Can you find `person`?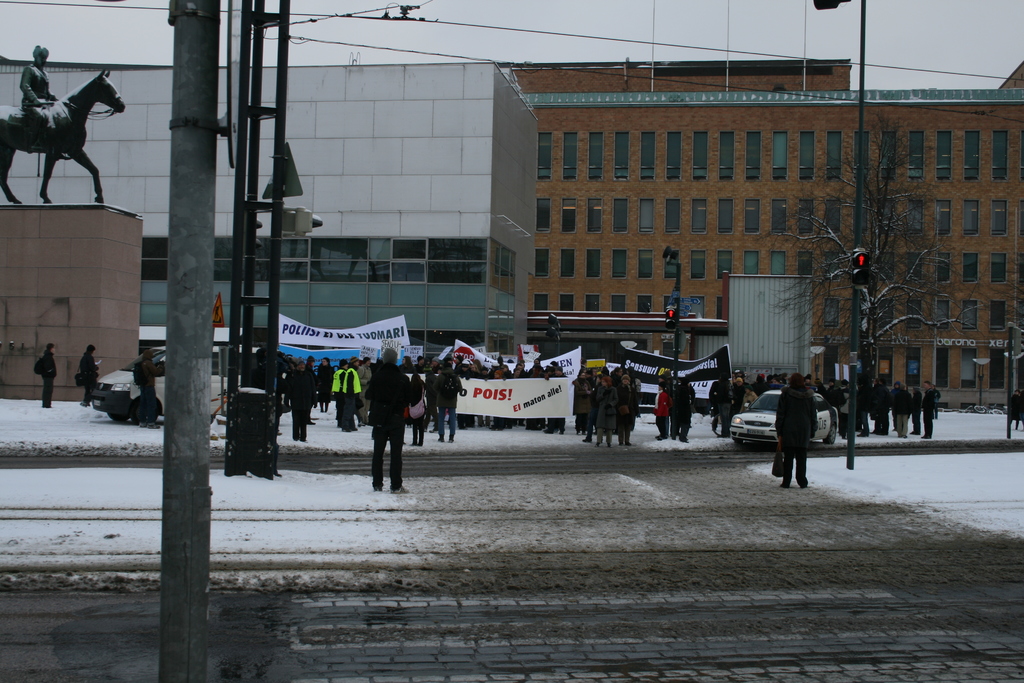
Yes, bounding box: bbox(332, 363, 349, 416).
